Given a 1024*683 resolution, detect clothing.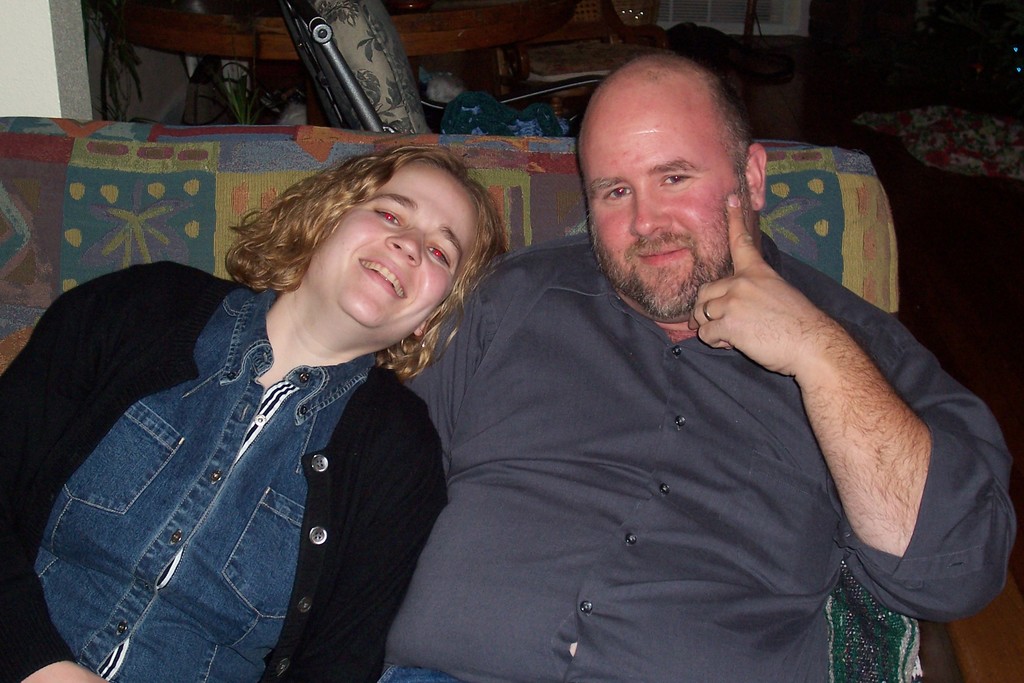
Rect(378, 231, 1018, 682).
